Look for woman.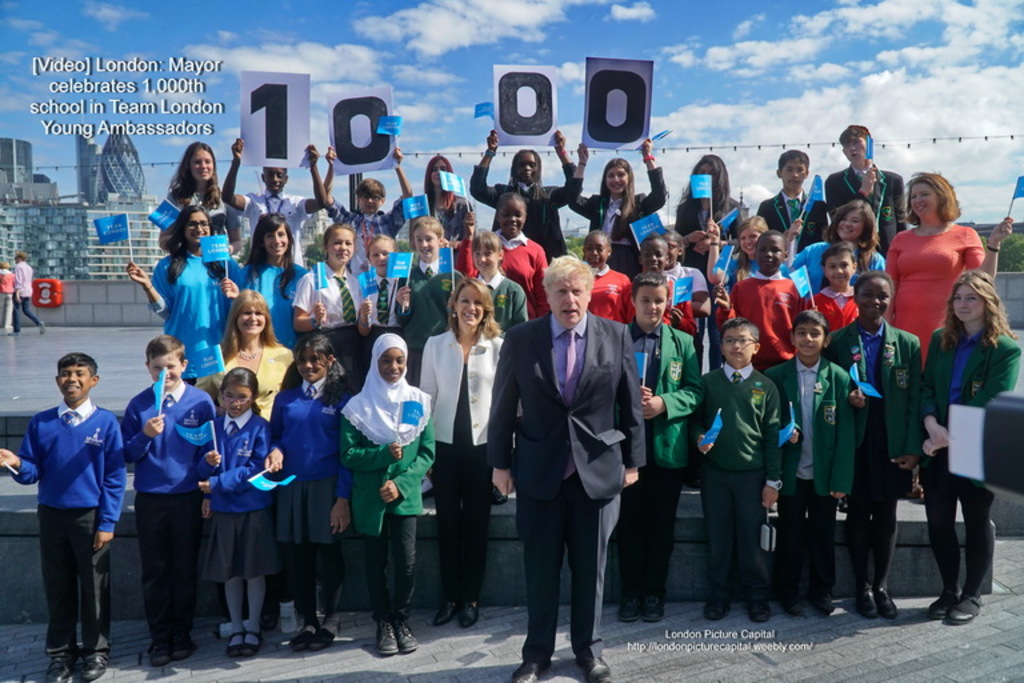
Found: (468, 129, 583, 256).
